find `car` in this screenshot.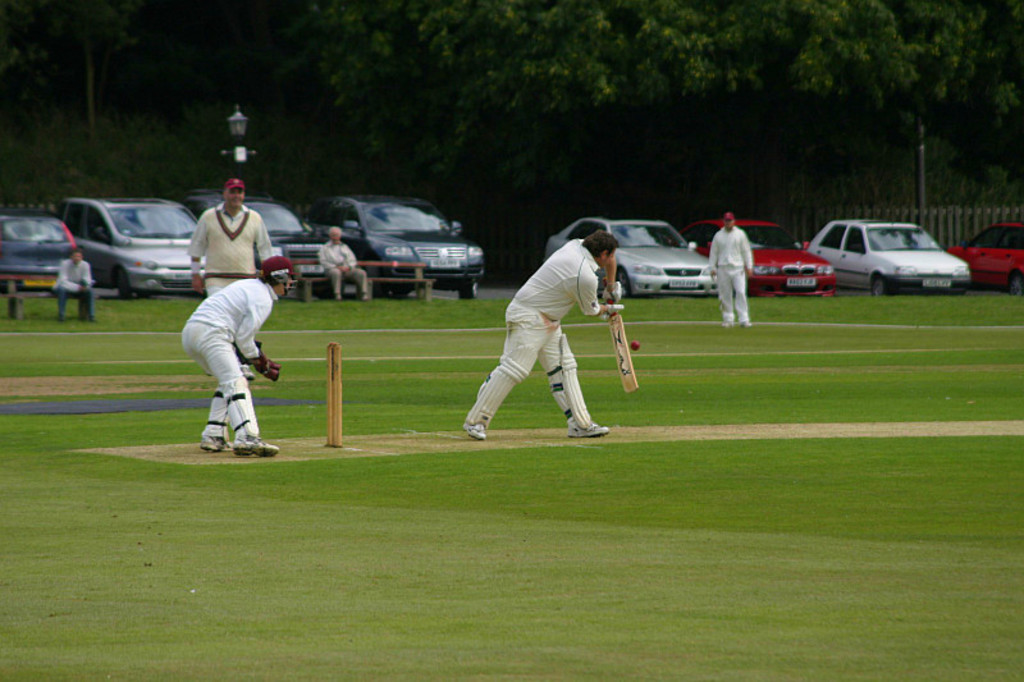
The bounding box for `car` is box=[544, 219, 718, 296].
